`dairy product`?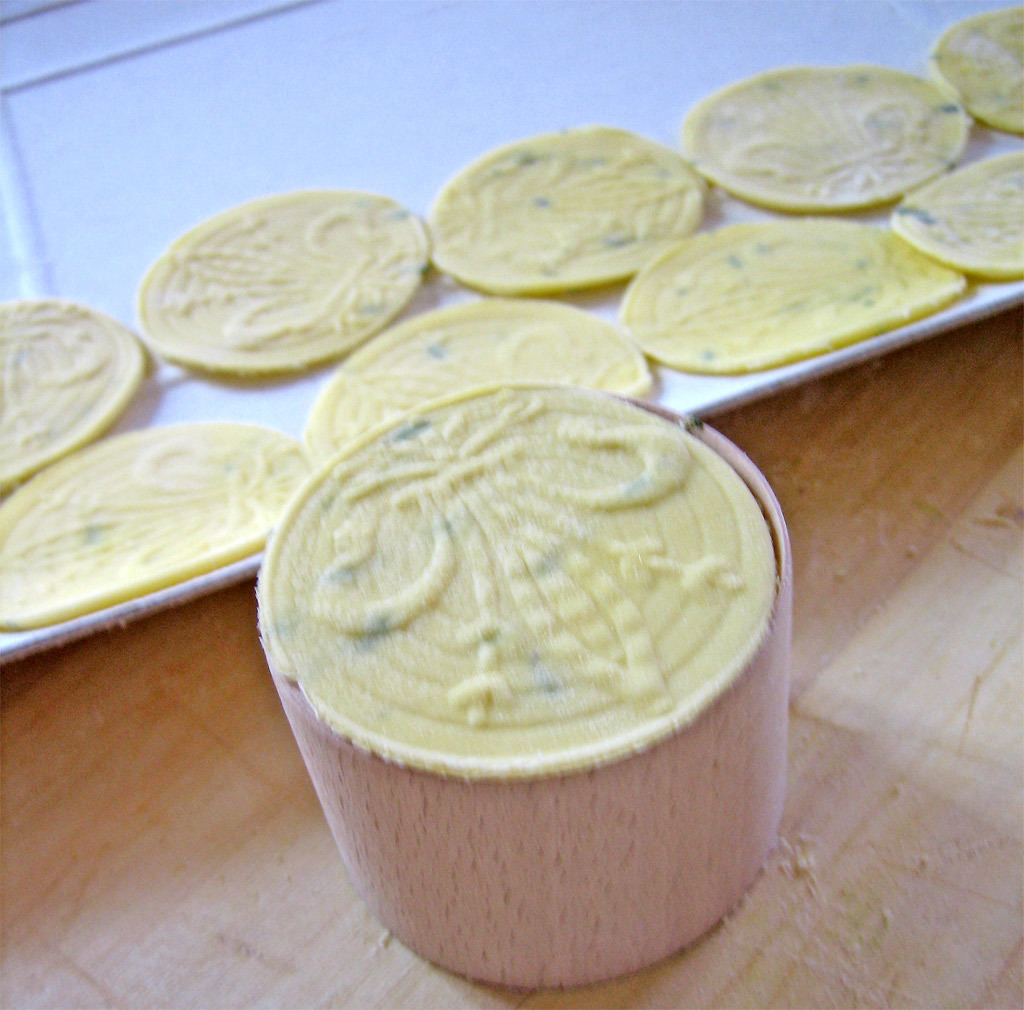
select_region(306, 307, 660, 461)
